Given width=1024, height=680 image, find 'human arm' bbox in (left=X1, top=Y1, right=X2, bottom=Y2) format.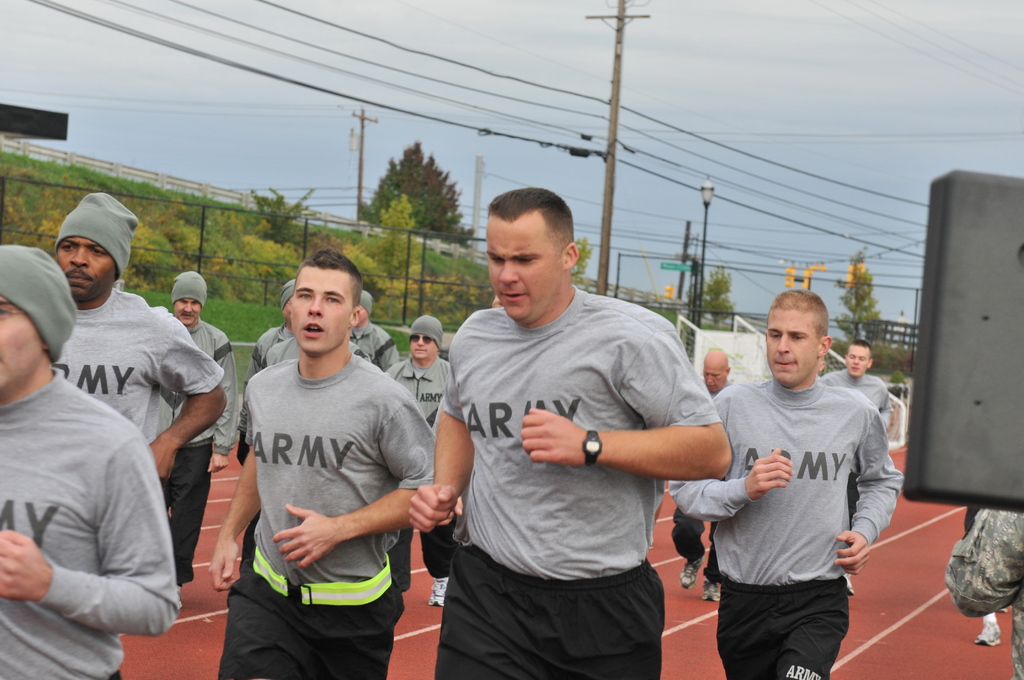
(left=879, top=389, right=893, bottom=432).
